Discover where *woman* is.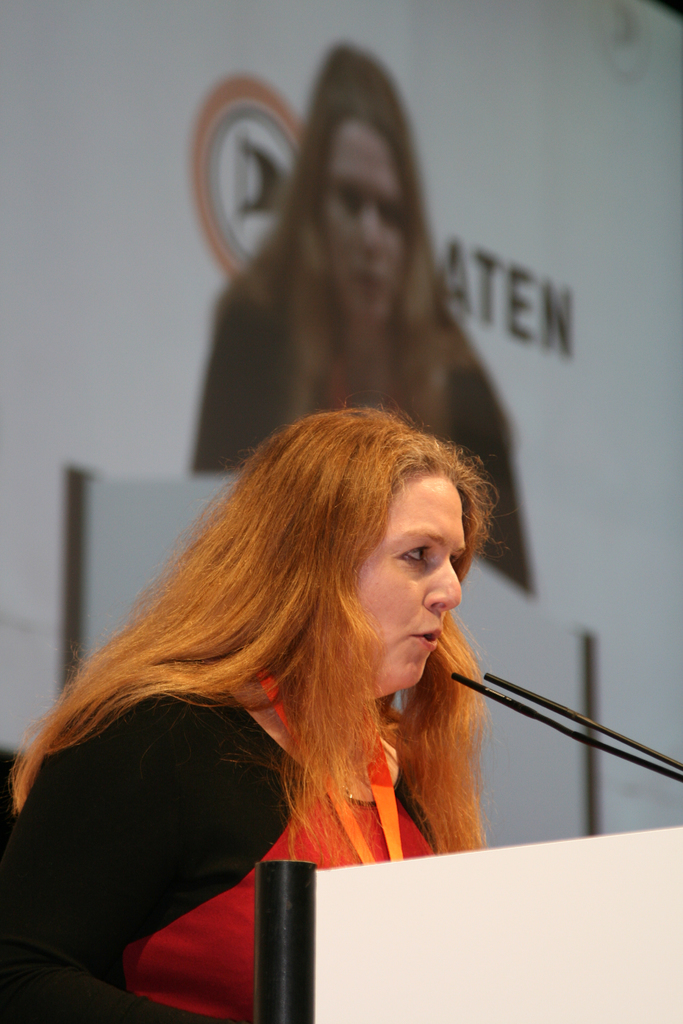
Discovered at detection(0, 411, 499, 1023).
